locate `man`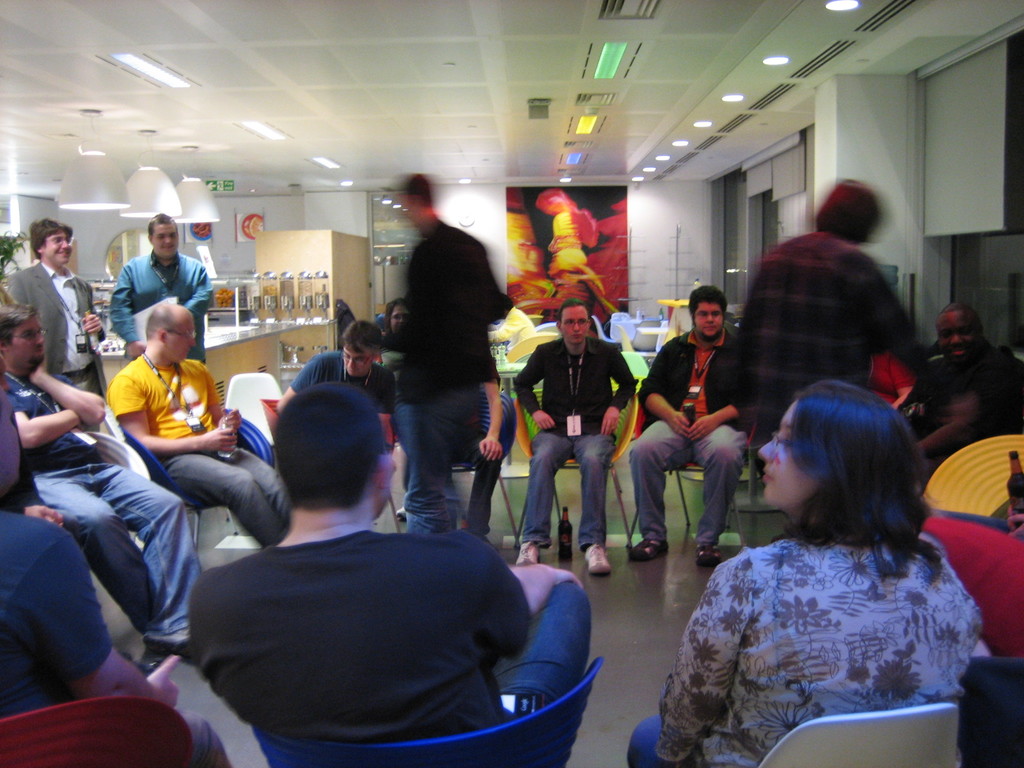
BBox(1, 302, 205, 669)
